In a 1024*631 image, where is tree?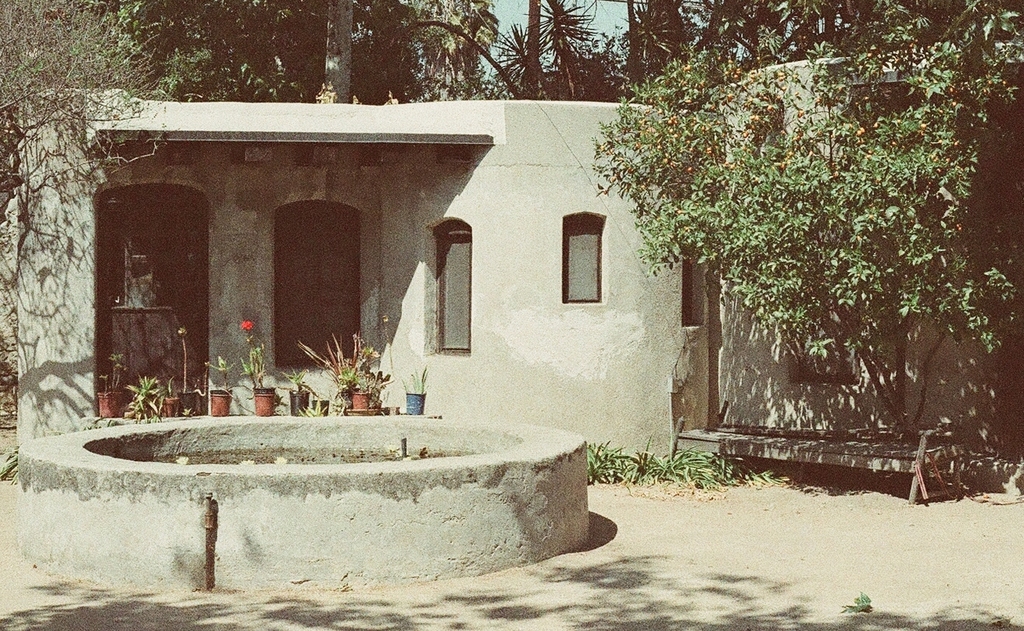
{"left": 414, "top": 0, "right": 499, "bottom": 105}.
